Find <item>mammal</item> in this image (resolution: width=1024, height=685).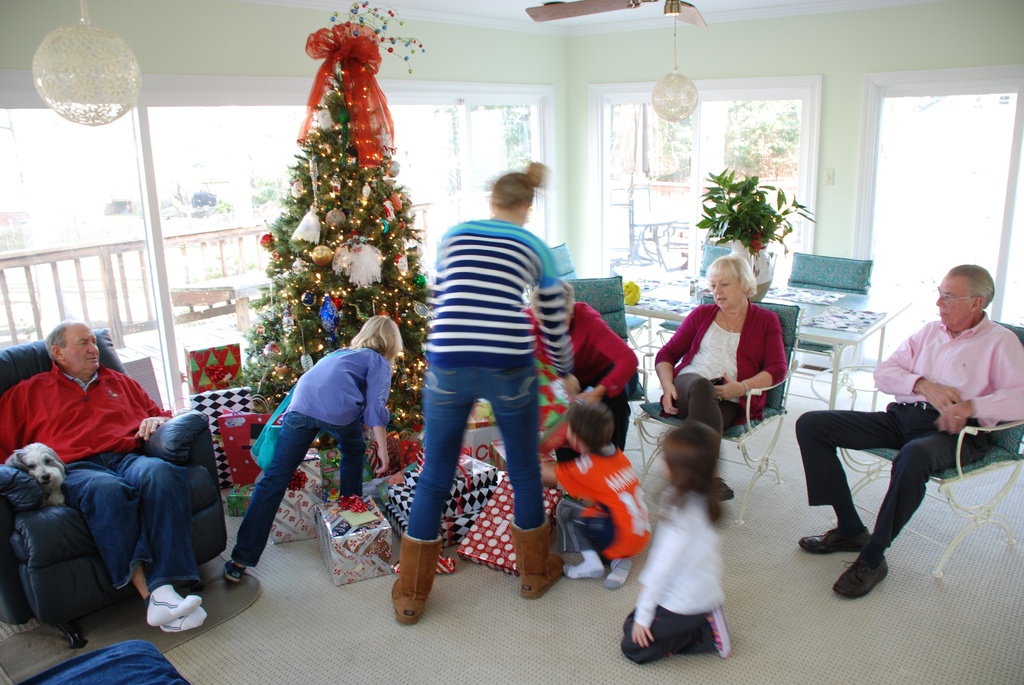
216, 306, 405, 584.
